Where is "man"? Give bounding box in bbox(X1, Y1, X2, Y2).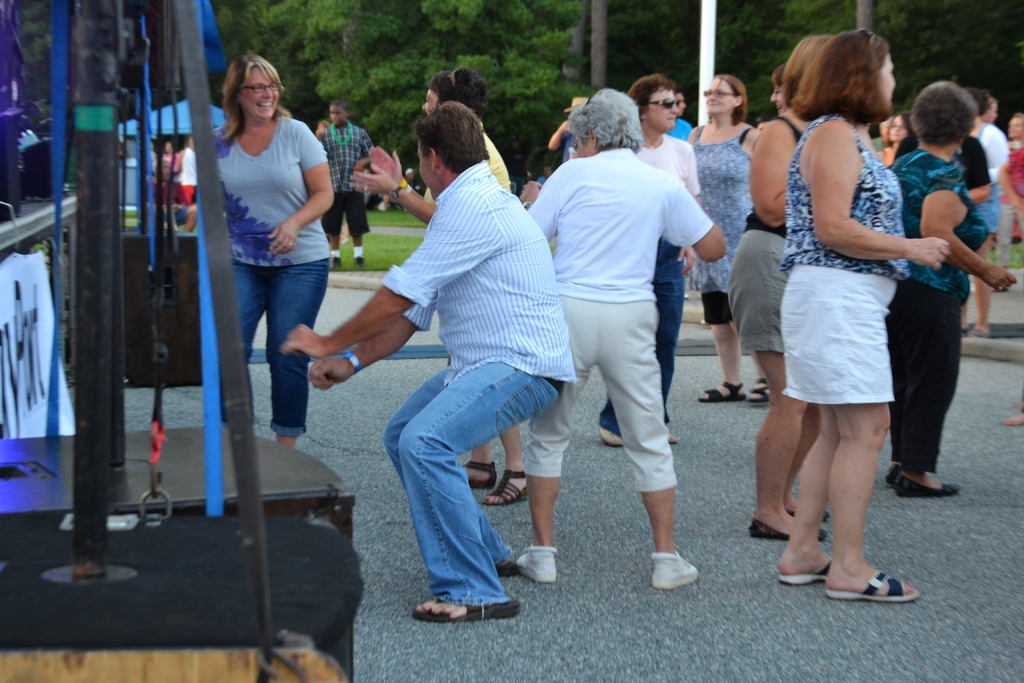
bbox(548, 97, 588, 165).
